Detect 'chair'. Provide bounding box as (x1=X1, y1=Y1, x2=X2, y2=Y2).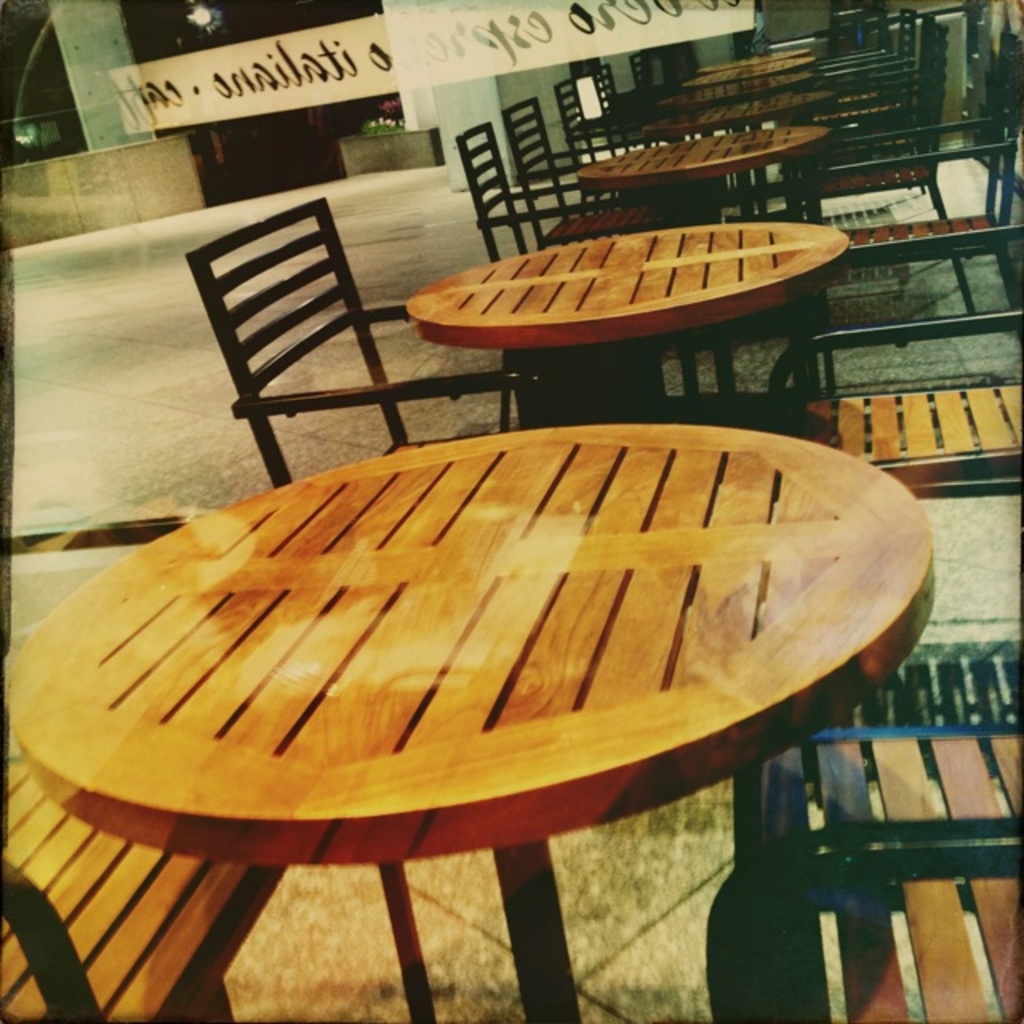
(x1=552, y1=86, x2=626, y2=154).
